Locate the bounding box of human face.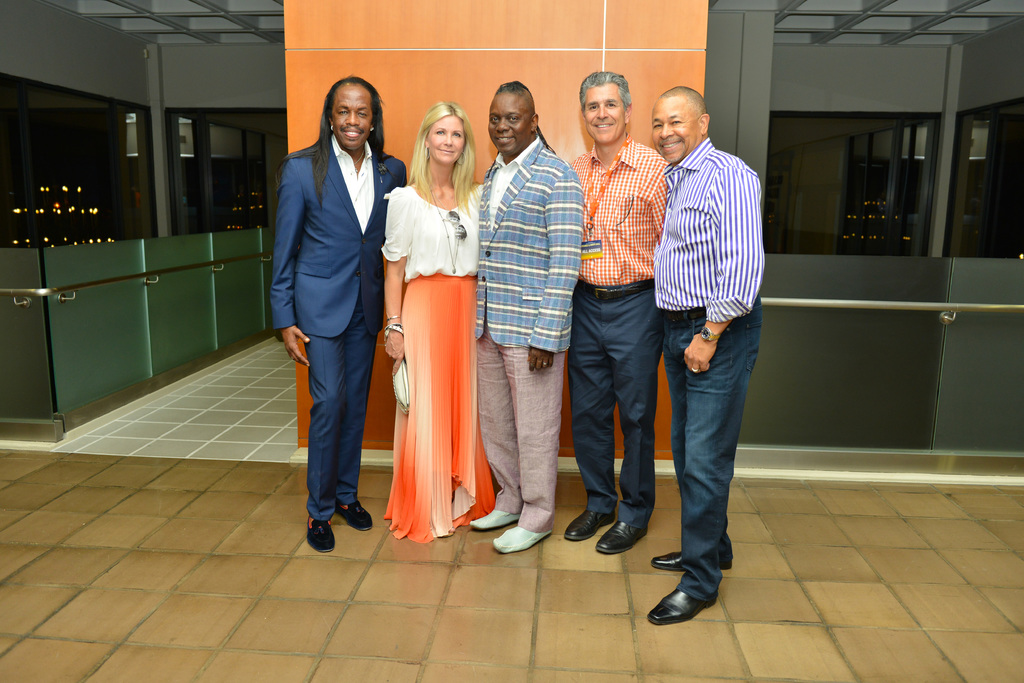
Bounding box: 429/117/466/163.
